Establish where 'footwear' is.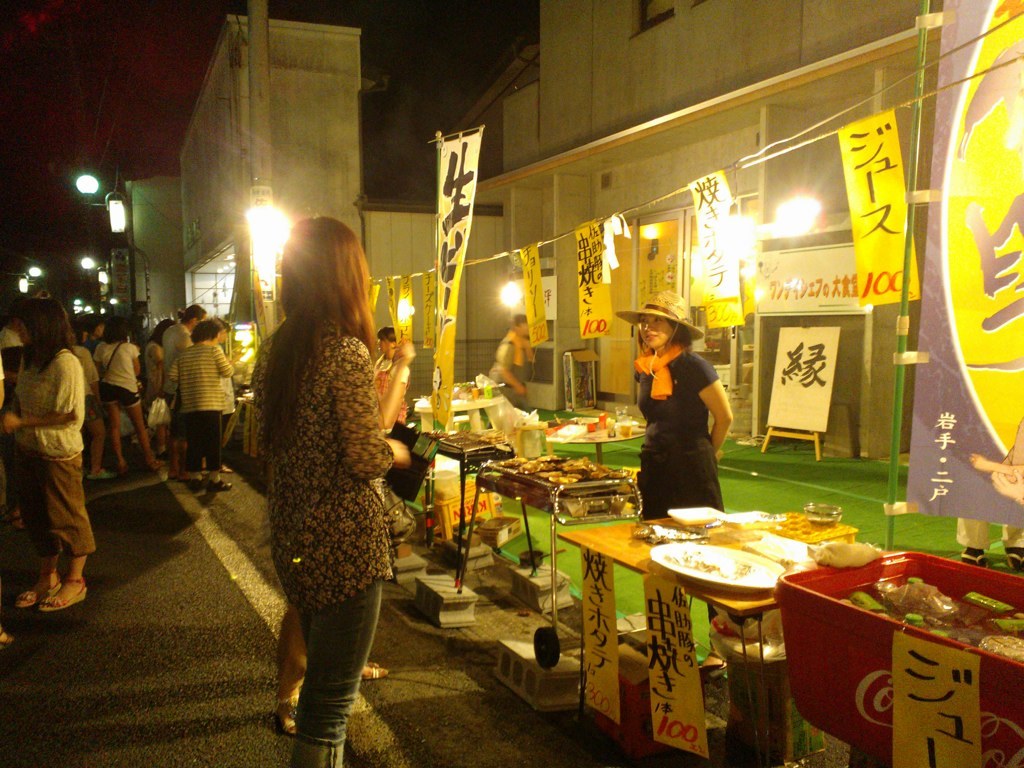
Established at rect(16, 578, 63, 604).
